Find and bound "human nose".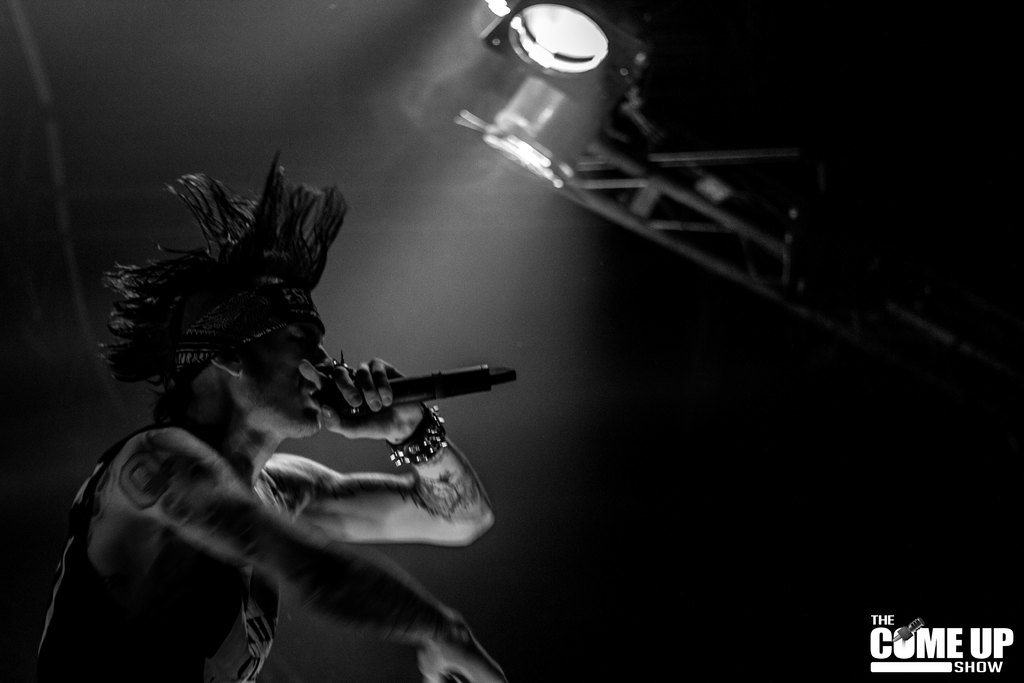
Bound: {"left": 308, "top": 342, "right": 329, "bottom": 367}.
